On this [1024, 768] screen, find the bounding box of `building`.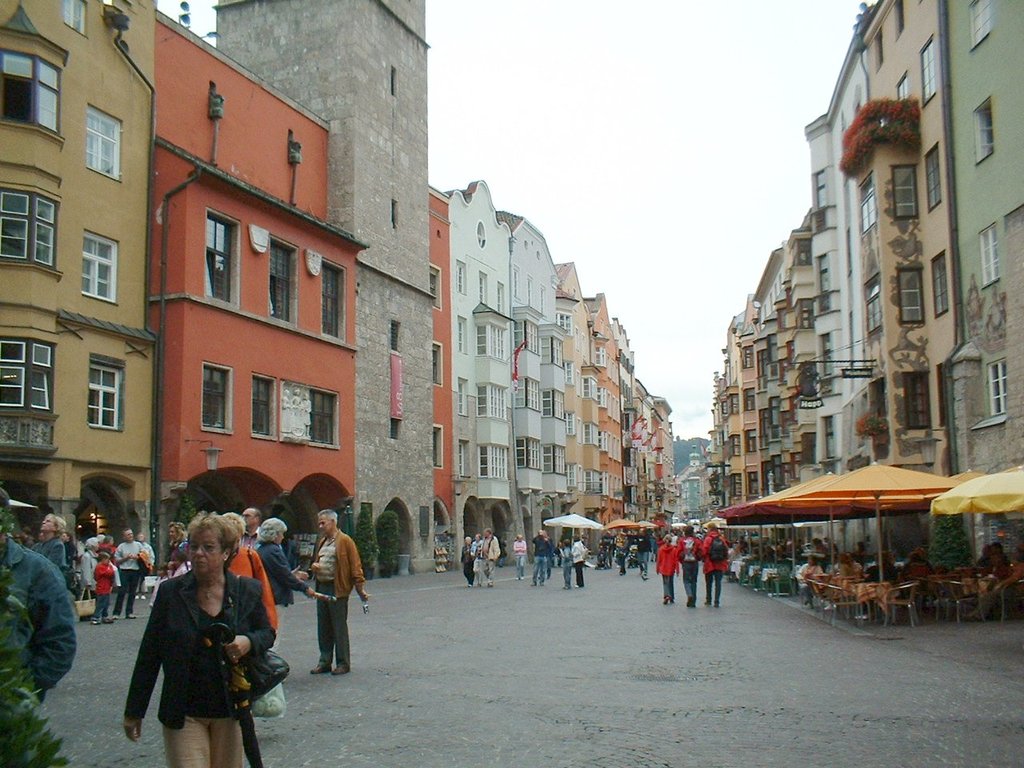
Bounding box: pyautogui.locateOnScreen(807, 30, 866, 450).
